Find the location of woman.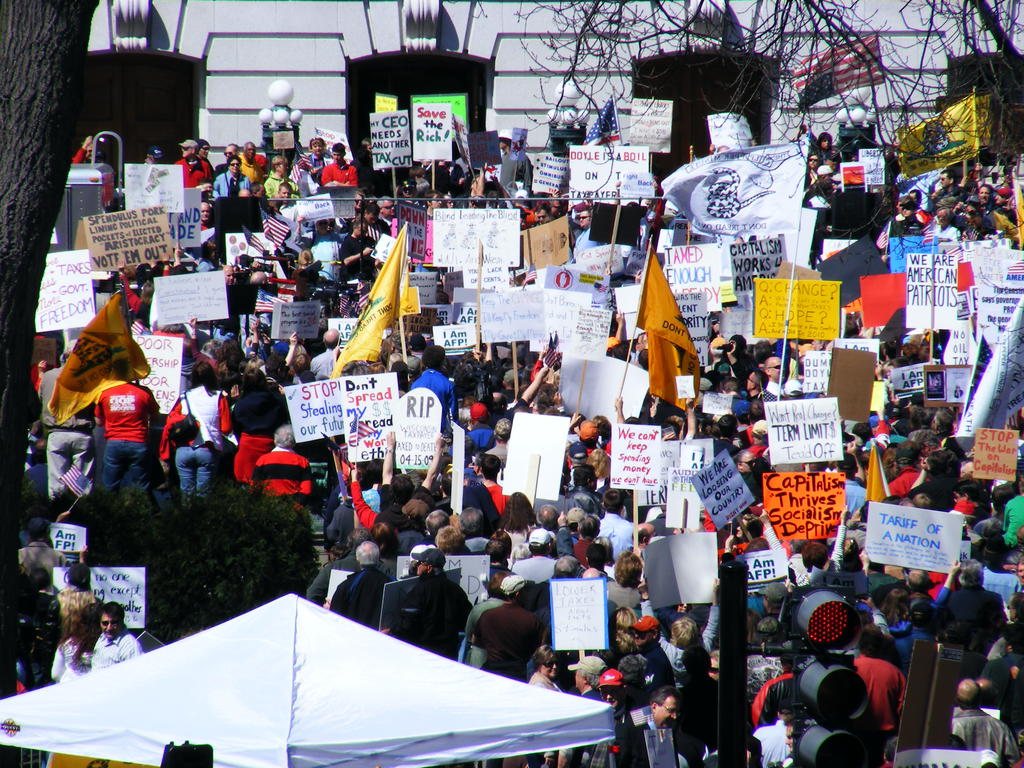
Location: crop(56, 545, 96, 641).
